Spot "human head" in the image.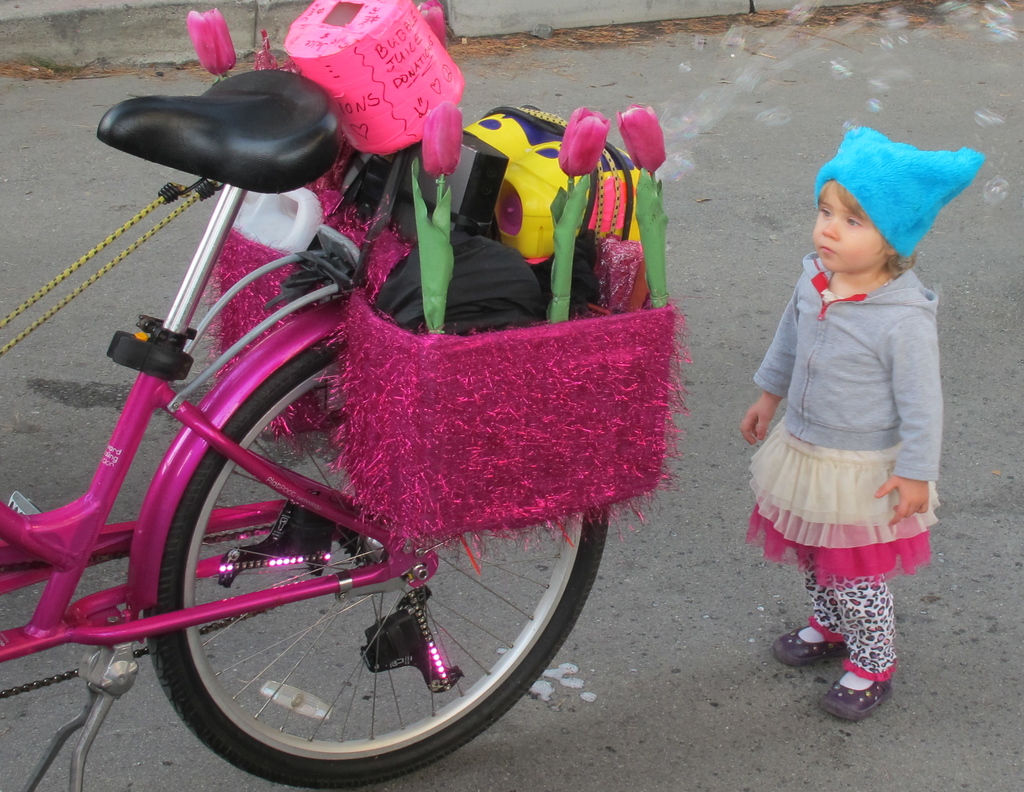
"human head" found at bbox=(821, 154, 950, 280).
